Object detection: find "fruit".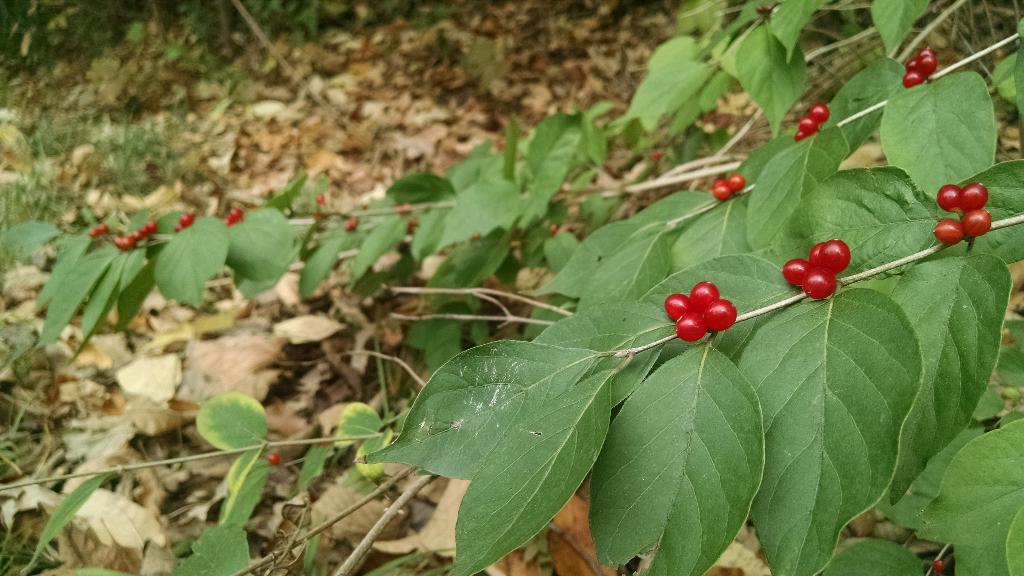
{"x1": 316, "y1": 191, "x2": 328, "y2": 204}.
